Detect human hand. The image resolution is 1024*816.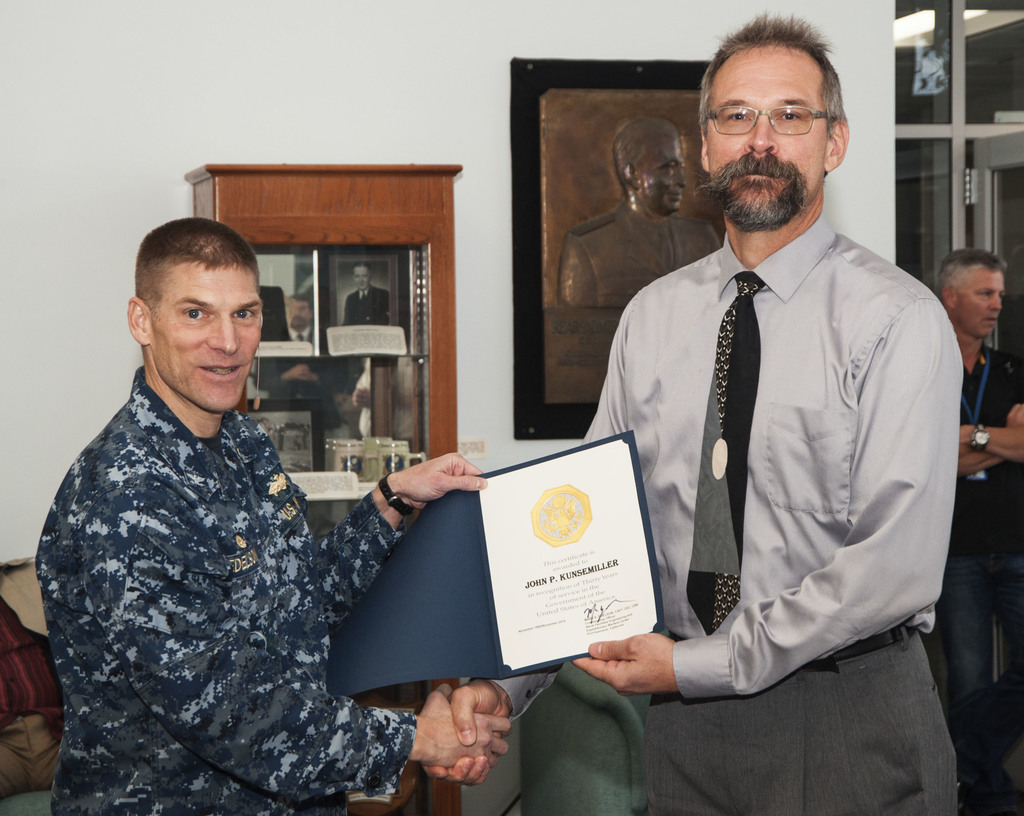
box=[570, 631, 675, 698].
